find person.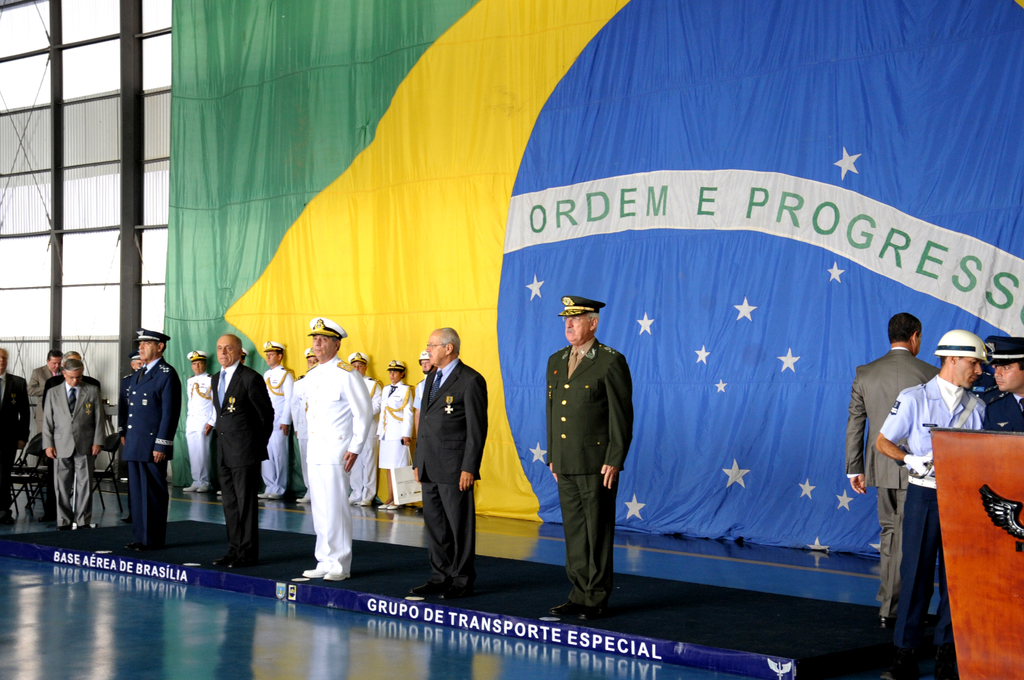
BBox(844, 311, 945, 630).
